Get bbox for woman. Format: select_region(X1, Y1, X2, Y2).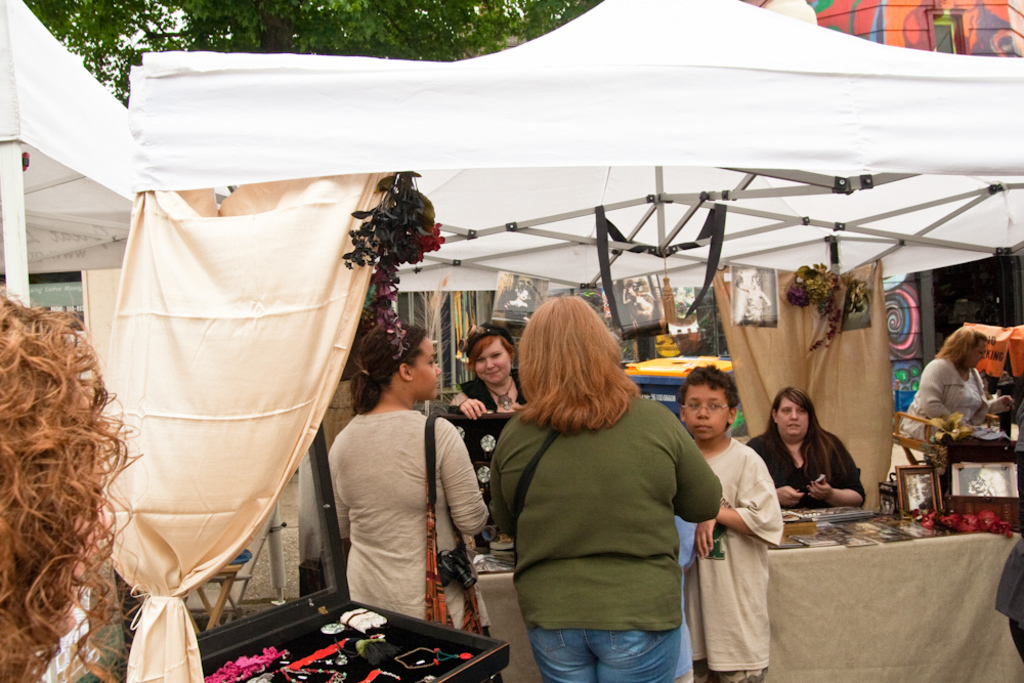
select_region(323, 321, 510, 682).
